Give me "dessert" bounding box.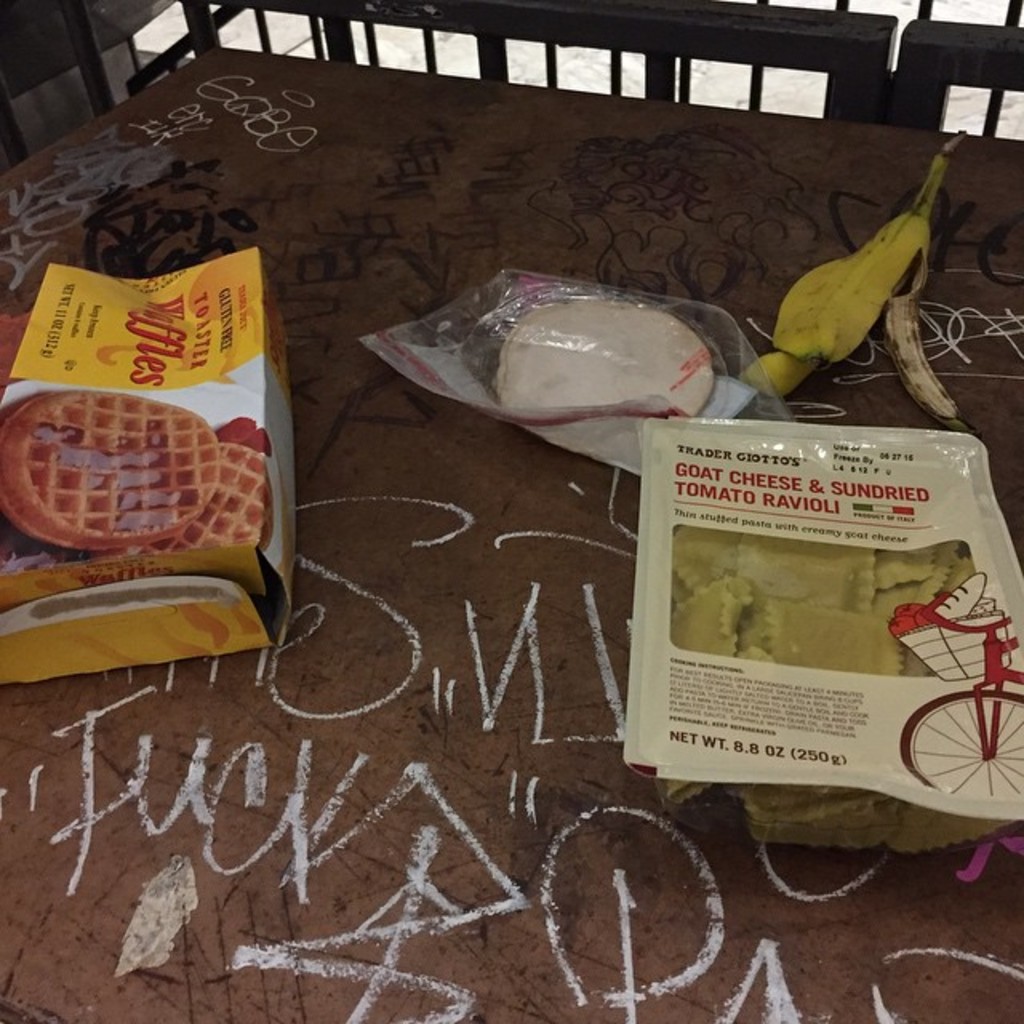
(x1=674, y1=525, x2=976, y2=674).
